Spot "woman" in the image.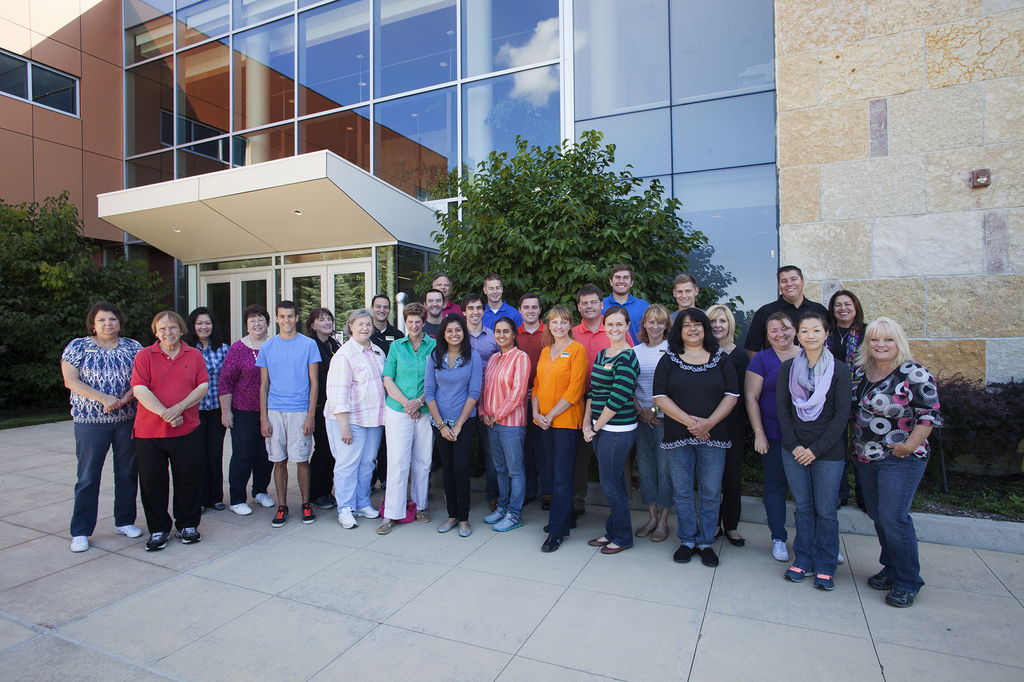
"woman" found at 302:307:342:512.
